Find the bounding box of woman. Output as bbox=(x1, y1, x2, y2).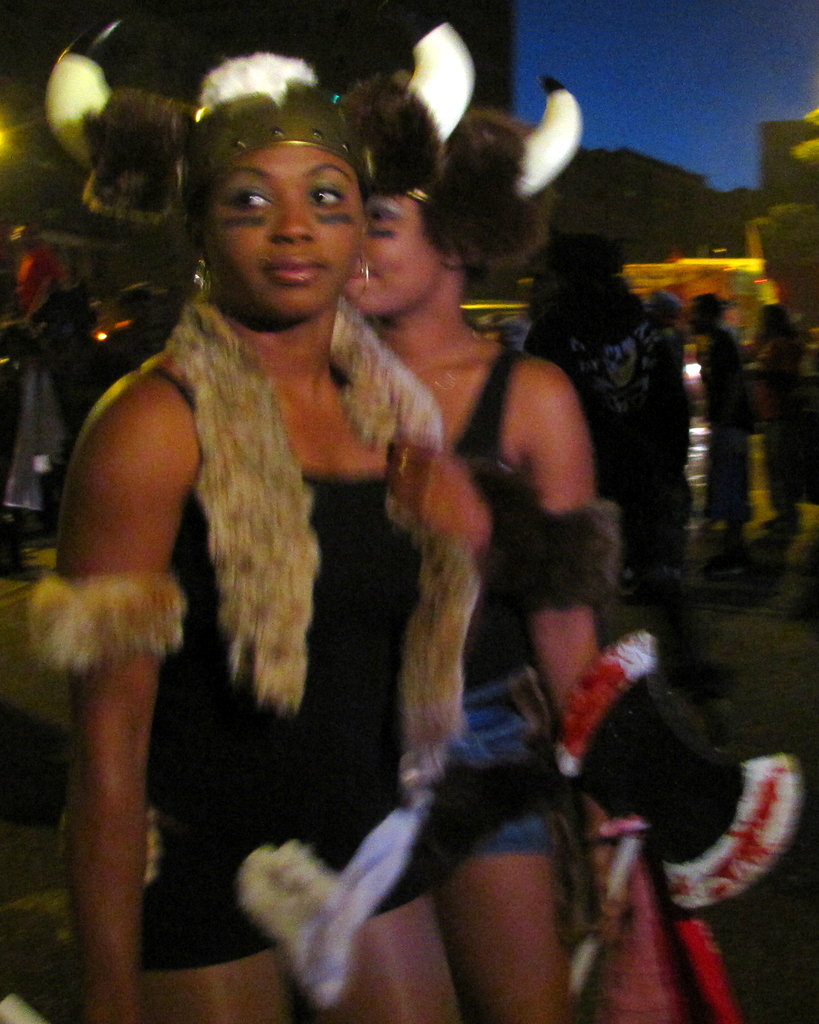
bbox=(72, 86, 546, 1005).
